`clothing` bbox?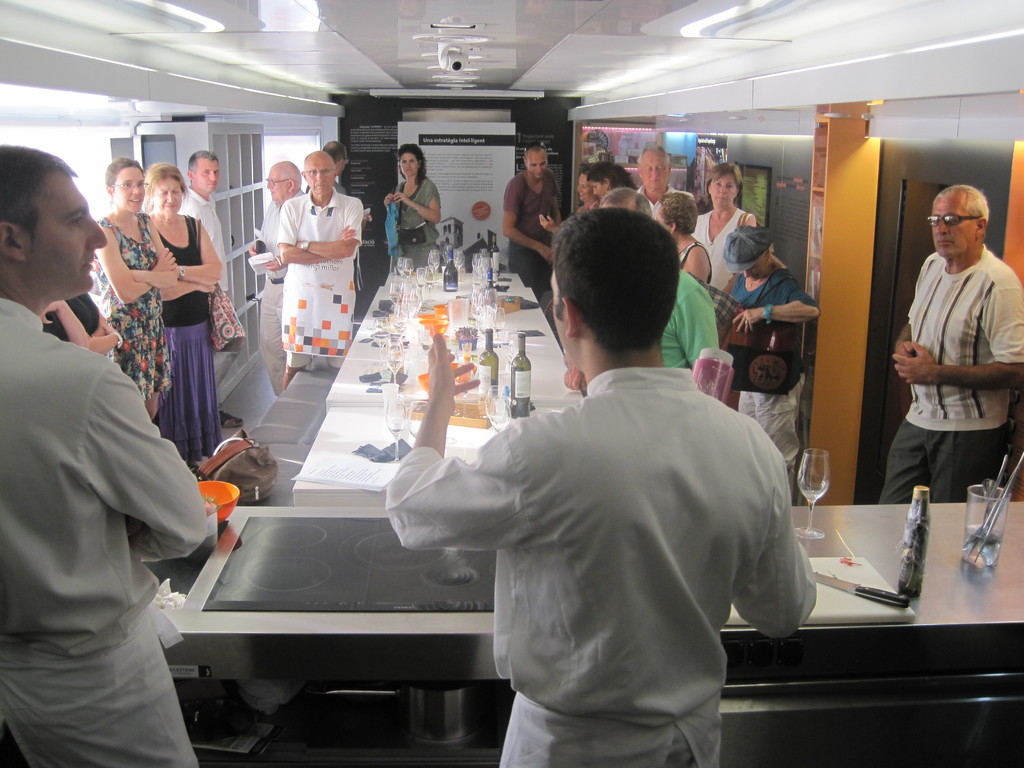
(left=387, top=359, right=817, bottom=767)
